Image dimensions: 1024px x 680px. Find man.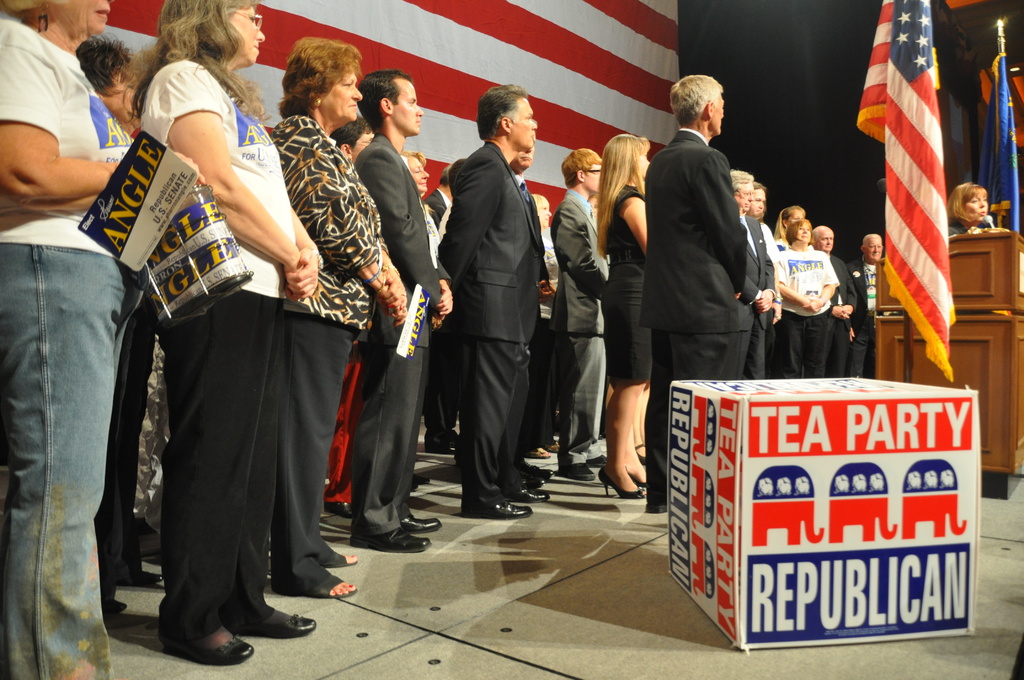
x1=350 y1=67 x2=454 y2=553.
